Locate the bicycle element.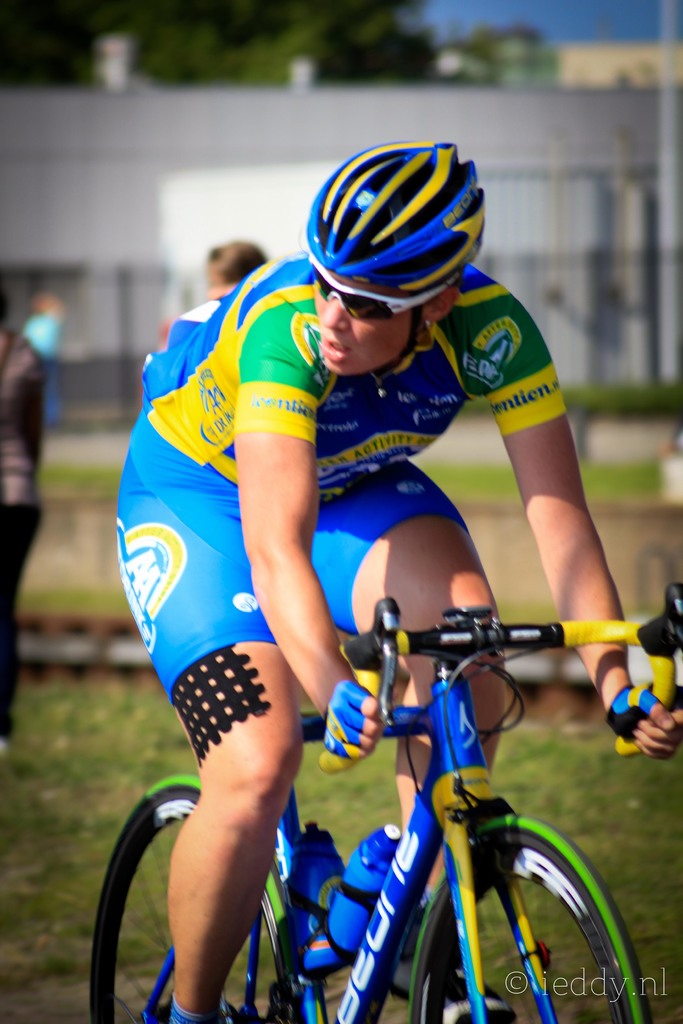
Element bbox: [87, 591, 682, 1023].
